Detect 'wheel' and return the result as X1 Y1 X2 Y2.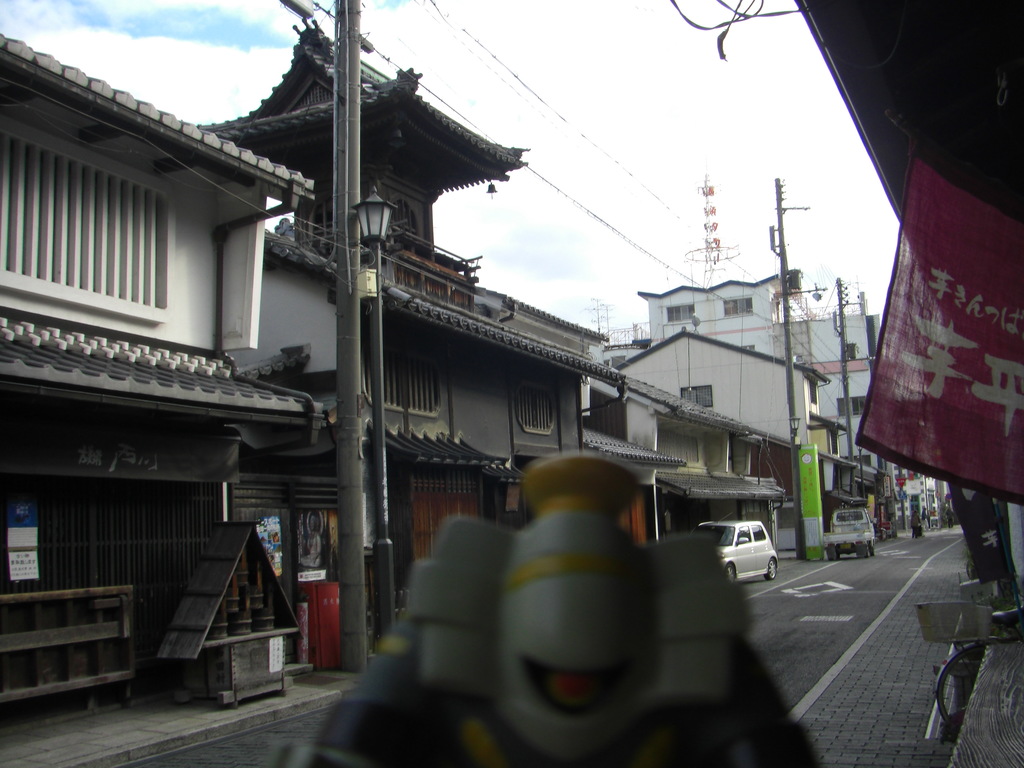
764 561 775 580.
